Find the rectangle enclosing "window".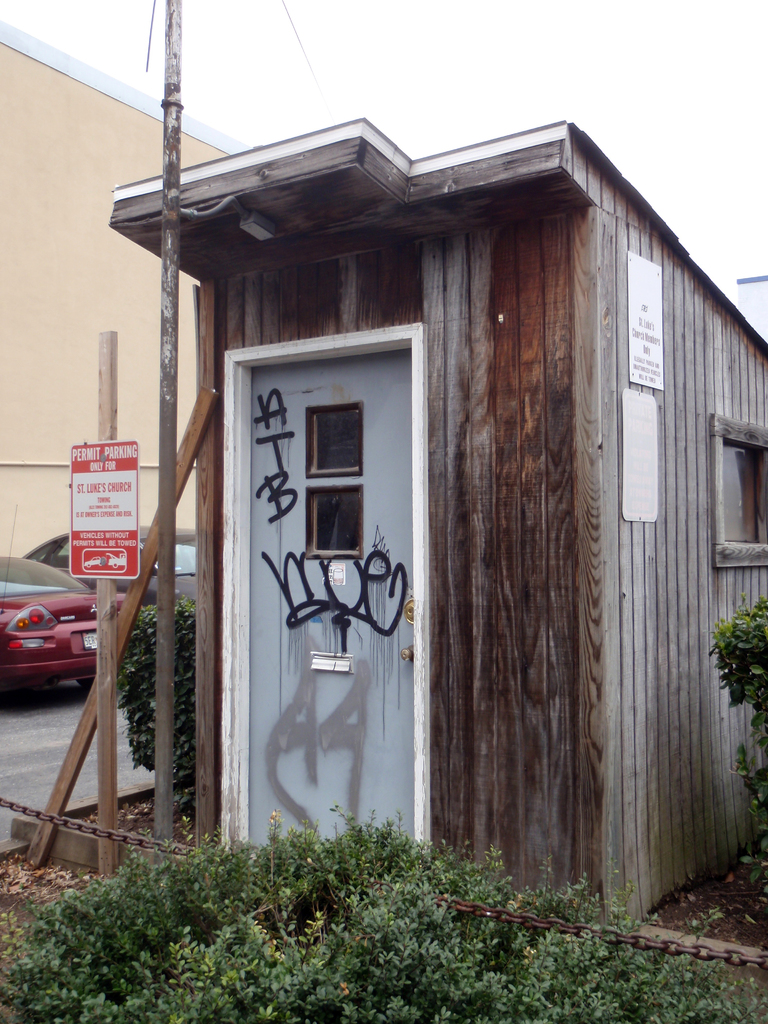
bbox=(306, 407, 360, 467).
